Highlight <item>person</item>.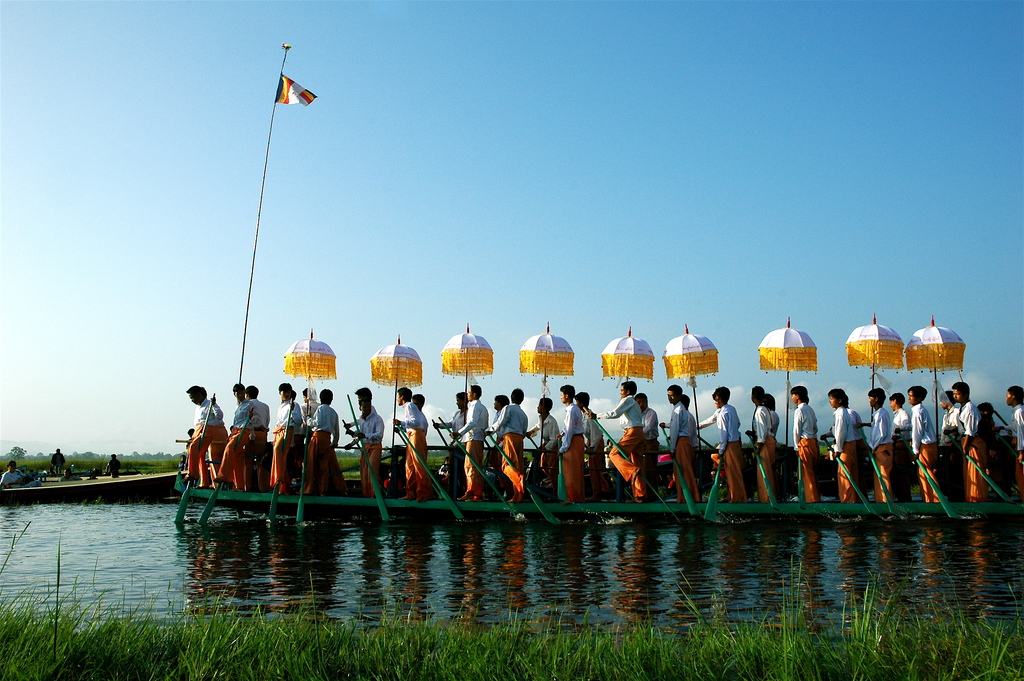
Highlighted region: bbox(486, 387, 532, 500).
